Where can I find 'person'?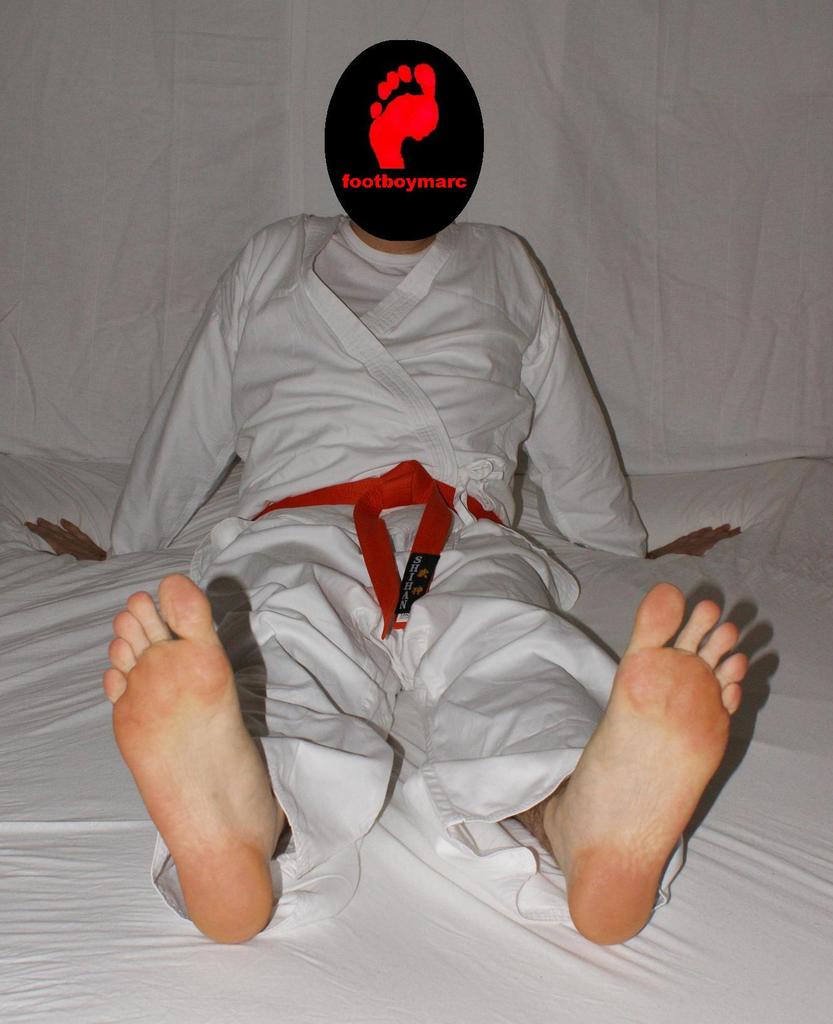
You can find it at crop(32, 204, 752, 959).
